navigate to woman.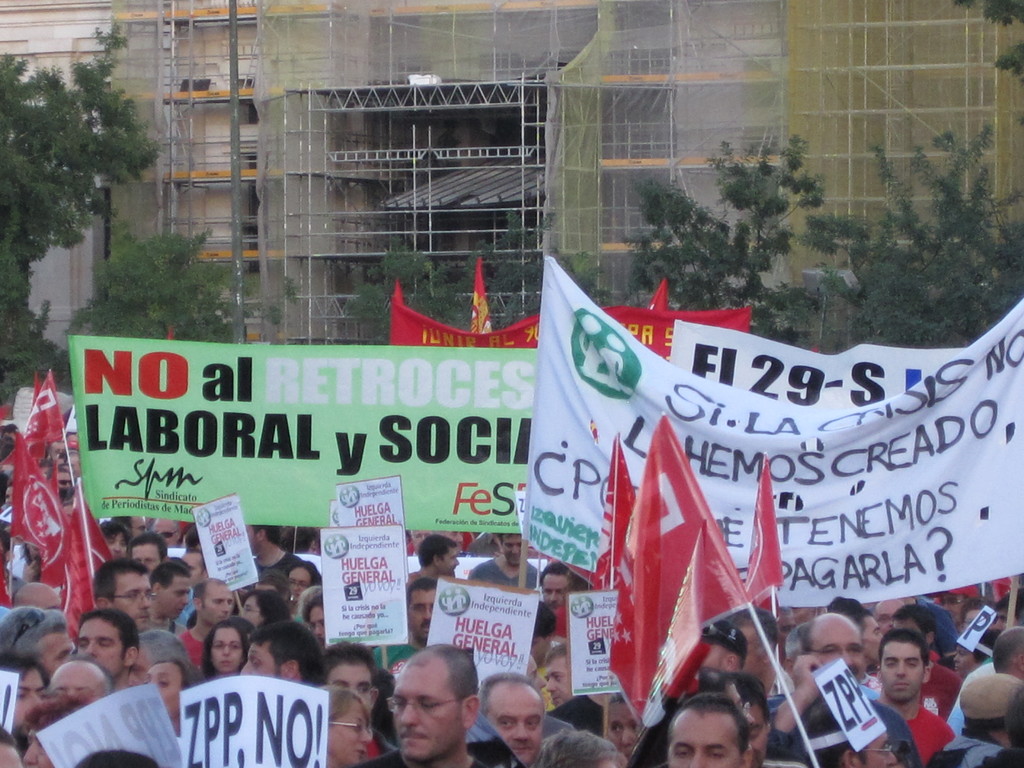
Navigation target: <bbox>312, 685, 372, 767</bbox>.
